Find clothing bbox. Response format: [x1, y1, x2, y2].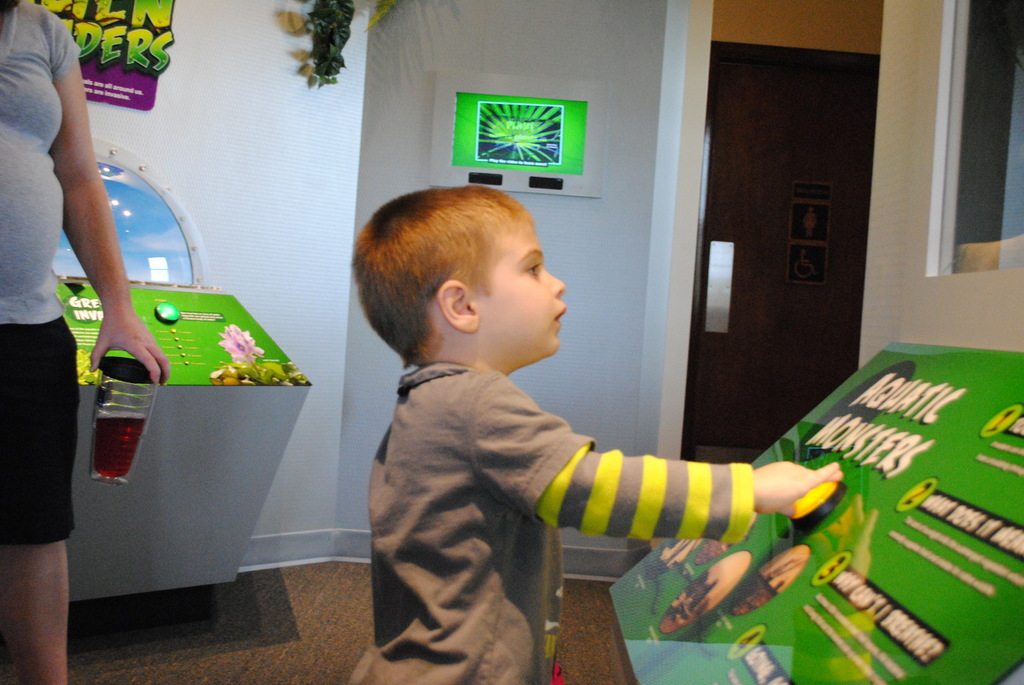
[0, 0, 78, 326].
